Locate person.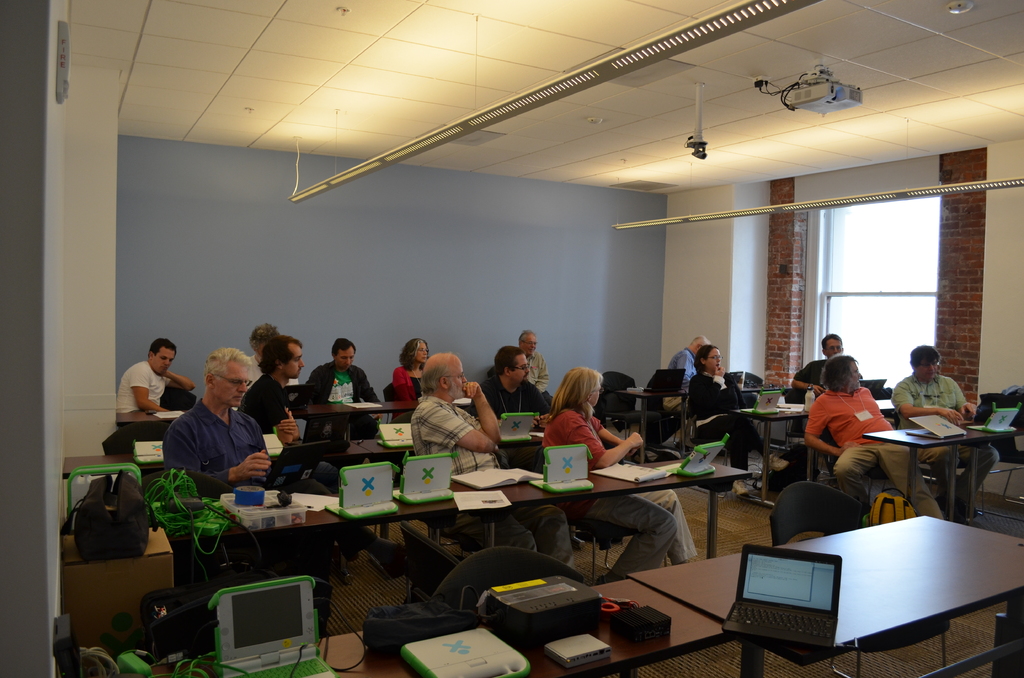
Bounding box: detection(688, 346, 790, 496).
